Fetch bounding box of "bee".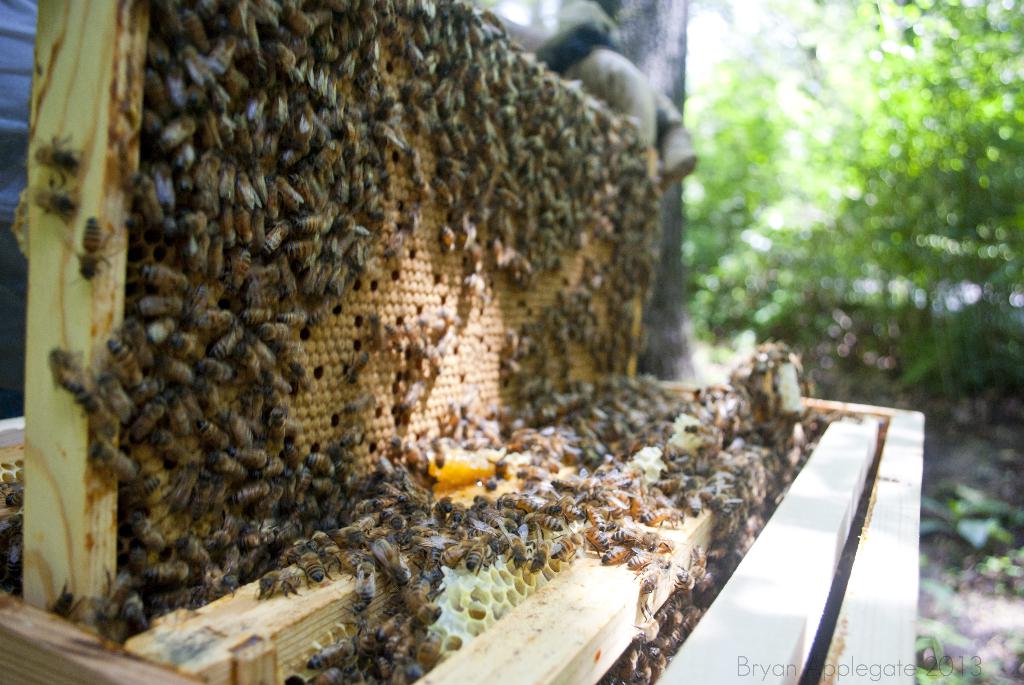
Bbox: rect(258, 223, 292, 268).
